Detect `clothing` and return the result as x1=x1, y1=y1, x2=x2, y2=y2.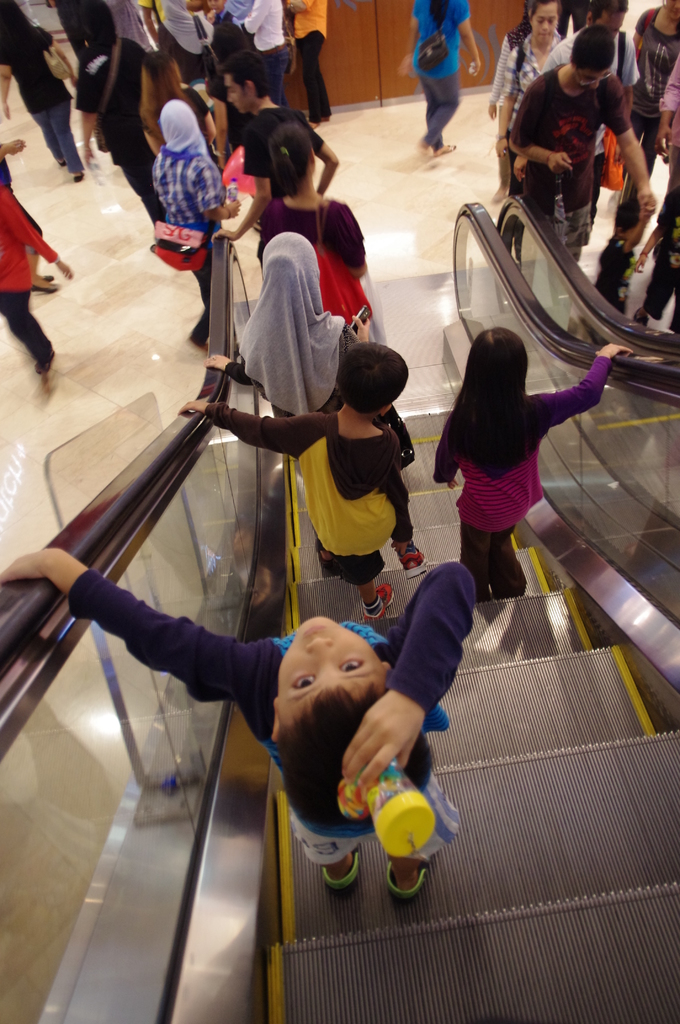
x1=0, y1=8, x2=84, y2=180.
